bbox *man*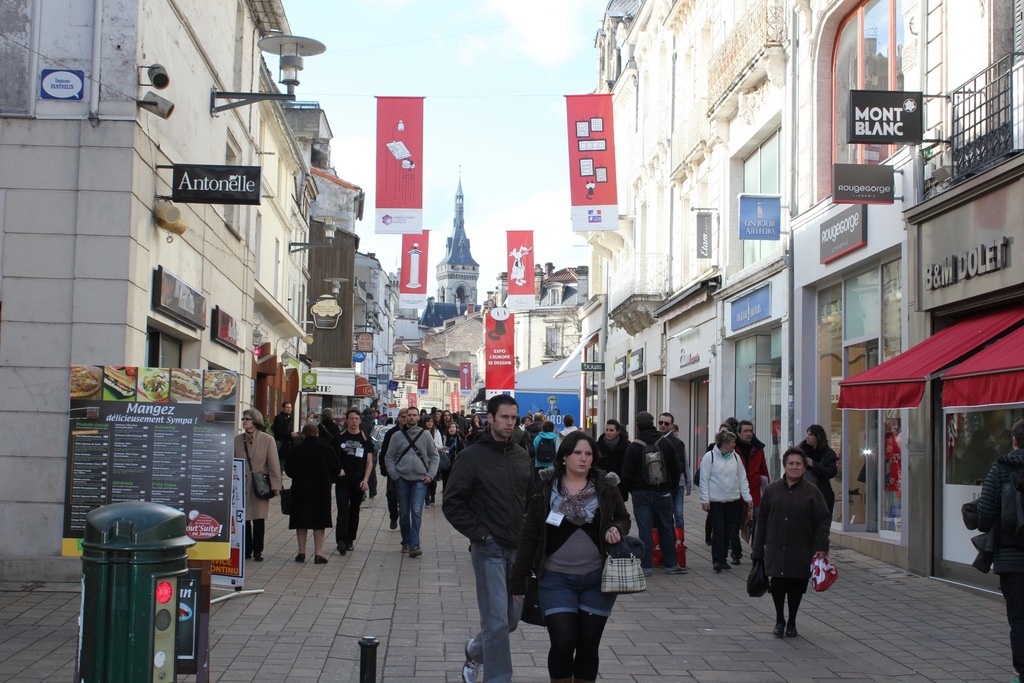
330,406,376,556
